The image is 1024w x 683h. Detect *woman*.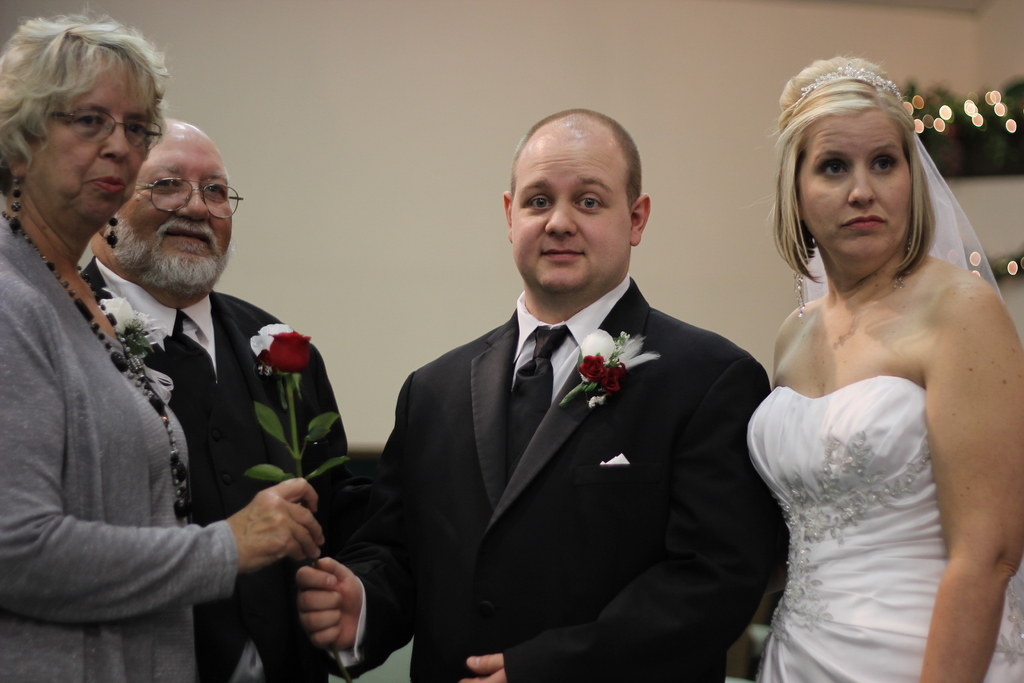
Detection: crop(0, 4, 330, 682).
